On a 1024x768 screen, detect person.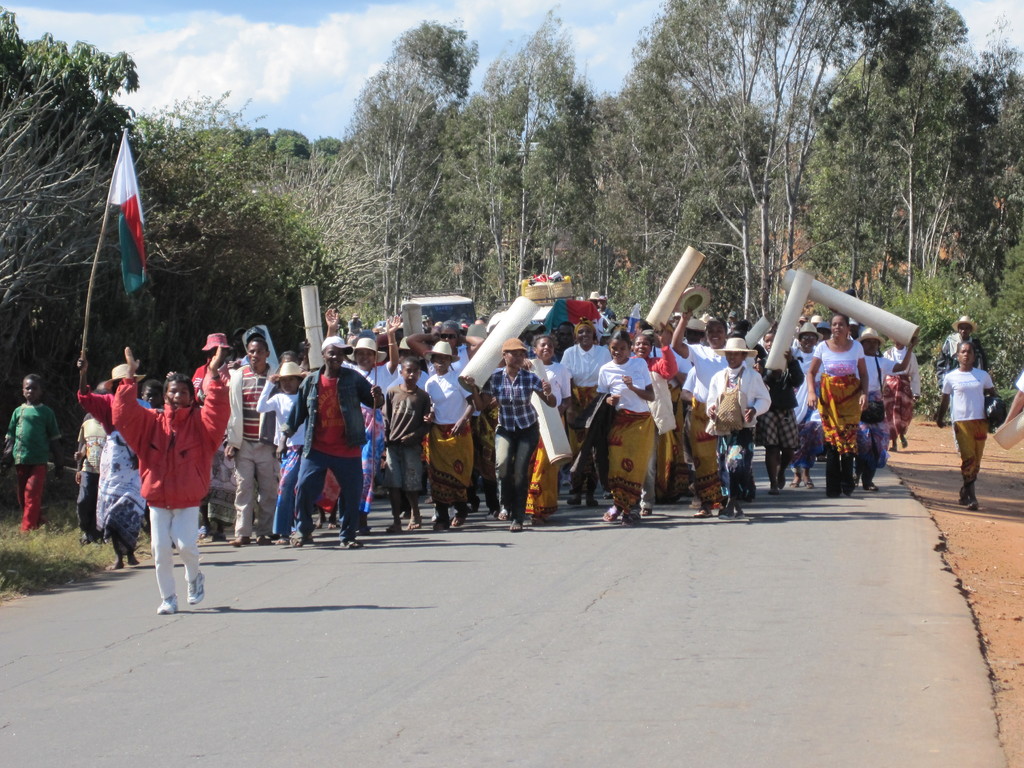
[104, 341, 212, 614].
